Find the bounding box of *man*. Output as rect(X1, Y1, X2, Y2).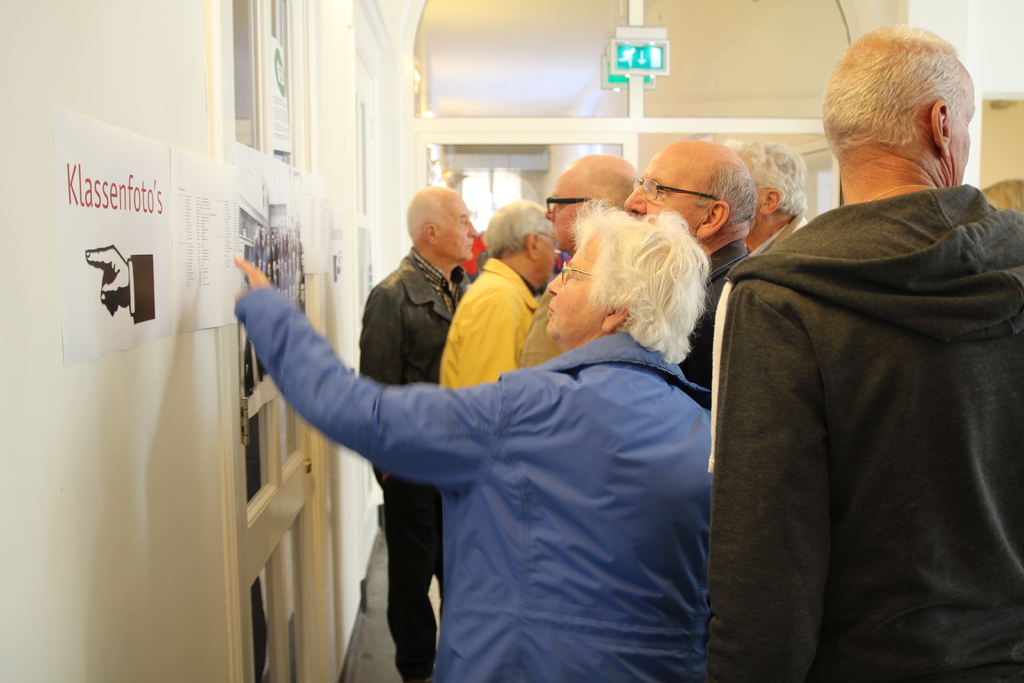
rect(609, 146, 762, 387).
